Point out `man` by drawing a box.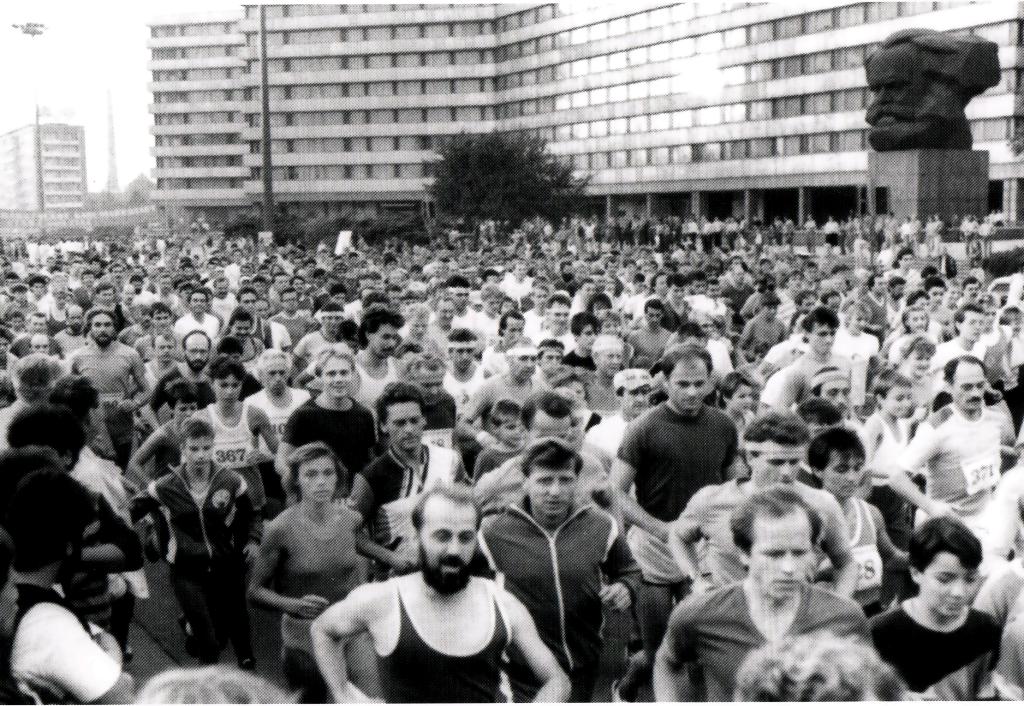
(538, 290, 586, 360).
